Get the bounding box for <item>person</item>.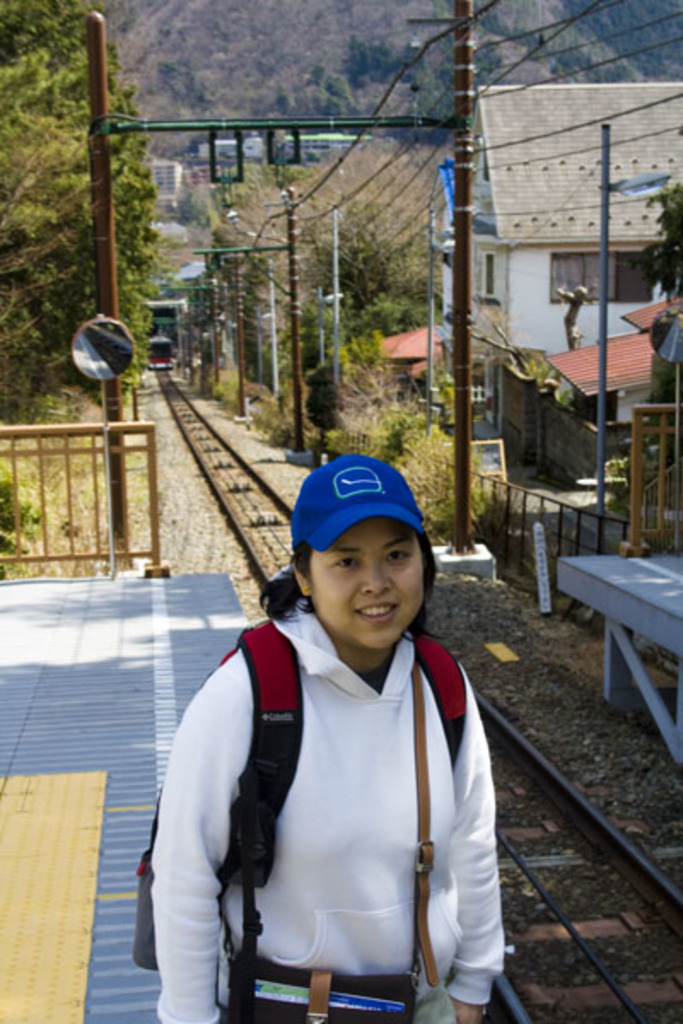
(x1=172, y1=444, x2=504, y2=1009).
